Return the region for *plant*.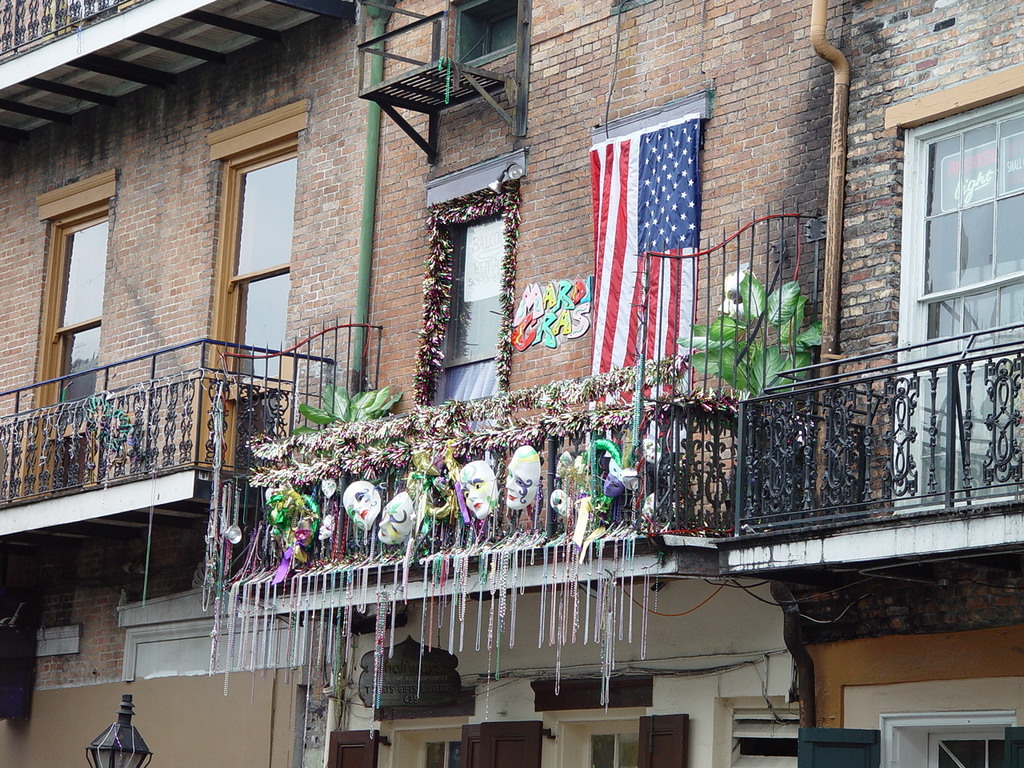
l=714, t=208, r=839, b=424.
